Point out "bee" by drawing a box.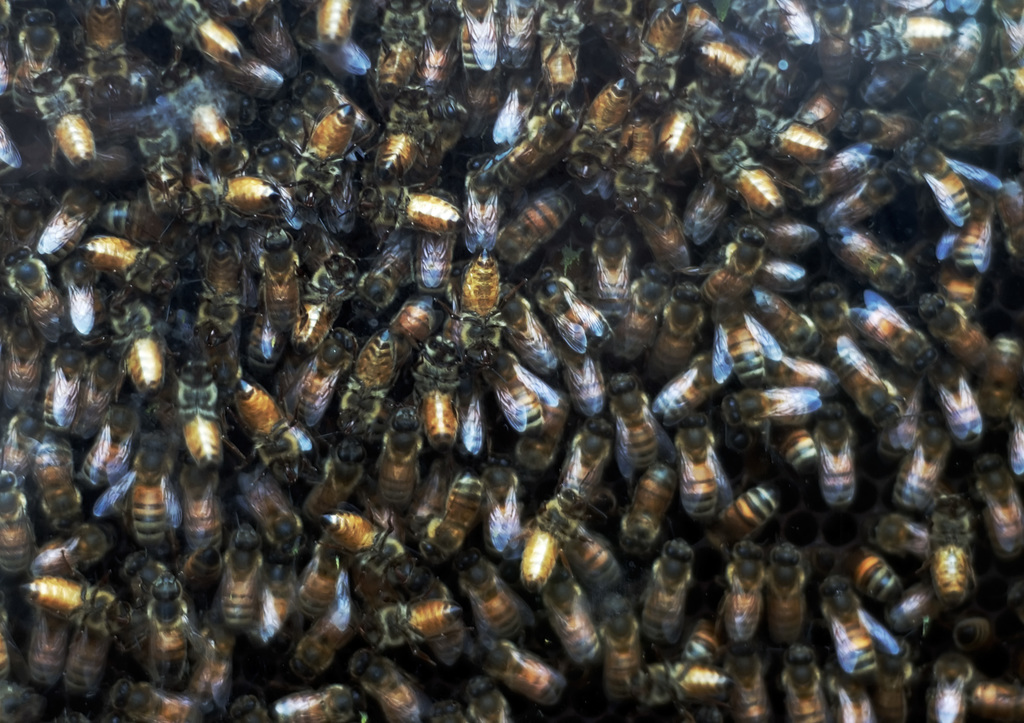
0,463,37,599.
